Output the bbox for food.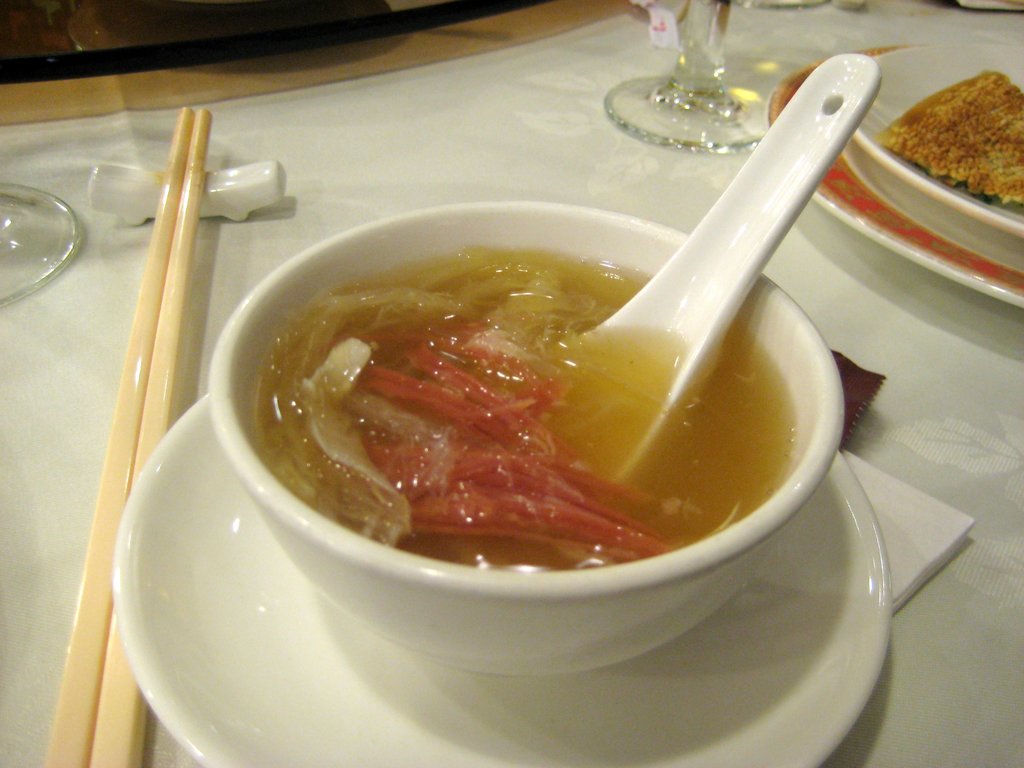
[875,64,1023,208].
